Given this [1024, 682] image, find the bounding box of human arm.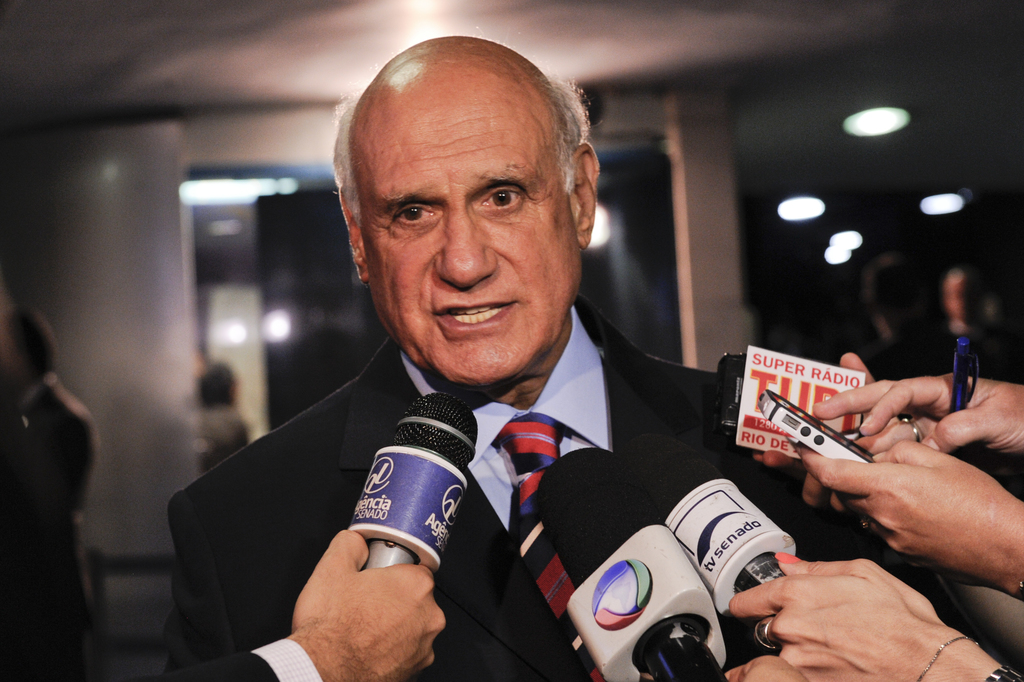
<bbox>726, 545, 1023, 681</bbox>.
